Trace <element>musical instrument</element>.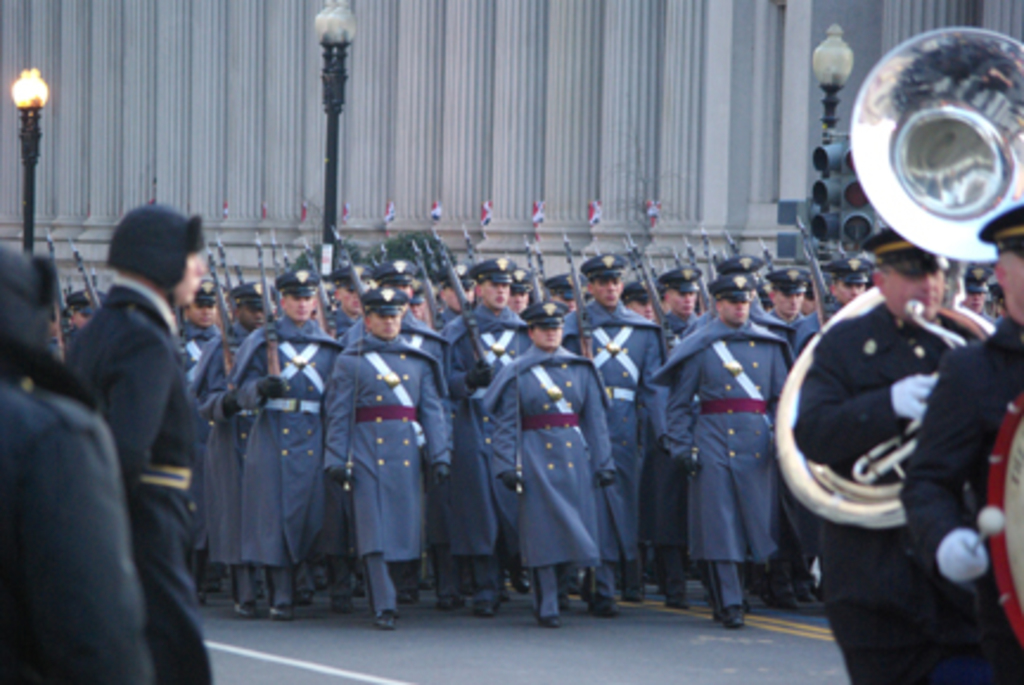
Traced to [x1=849, y1=26, x2=1022, y2=301].
